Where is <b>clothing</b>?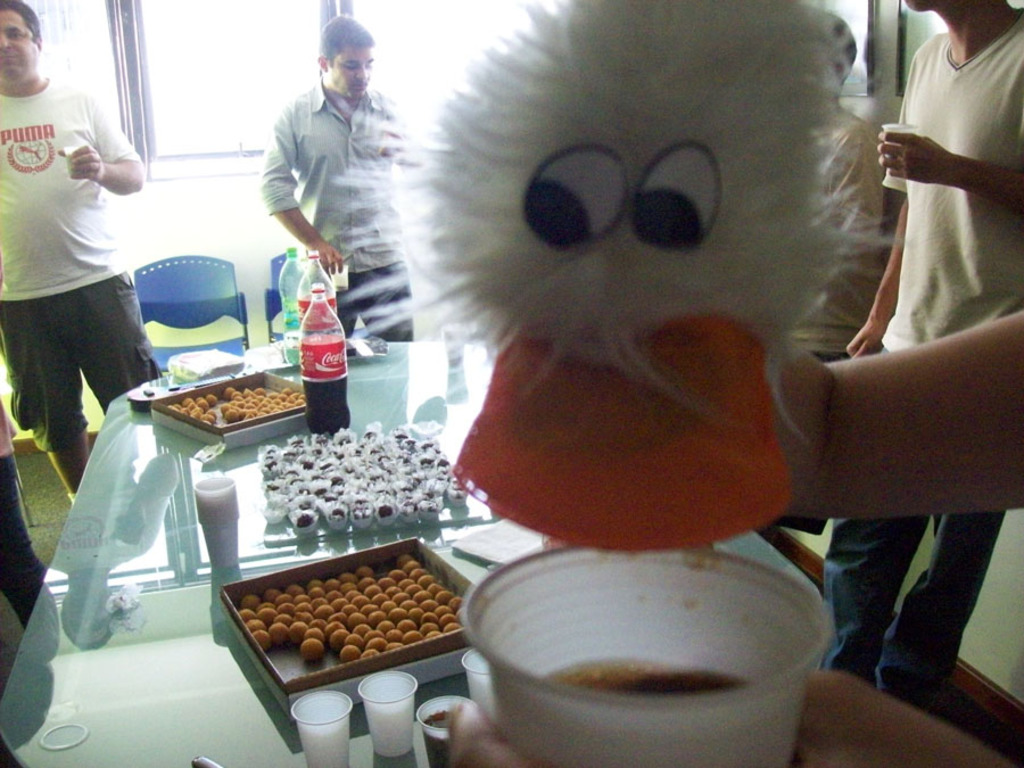
828,514,1001,708.
